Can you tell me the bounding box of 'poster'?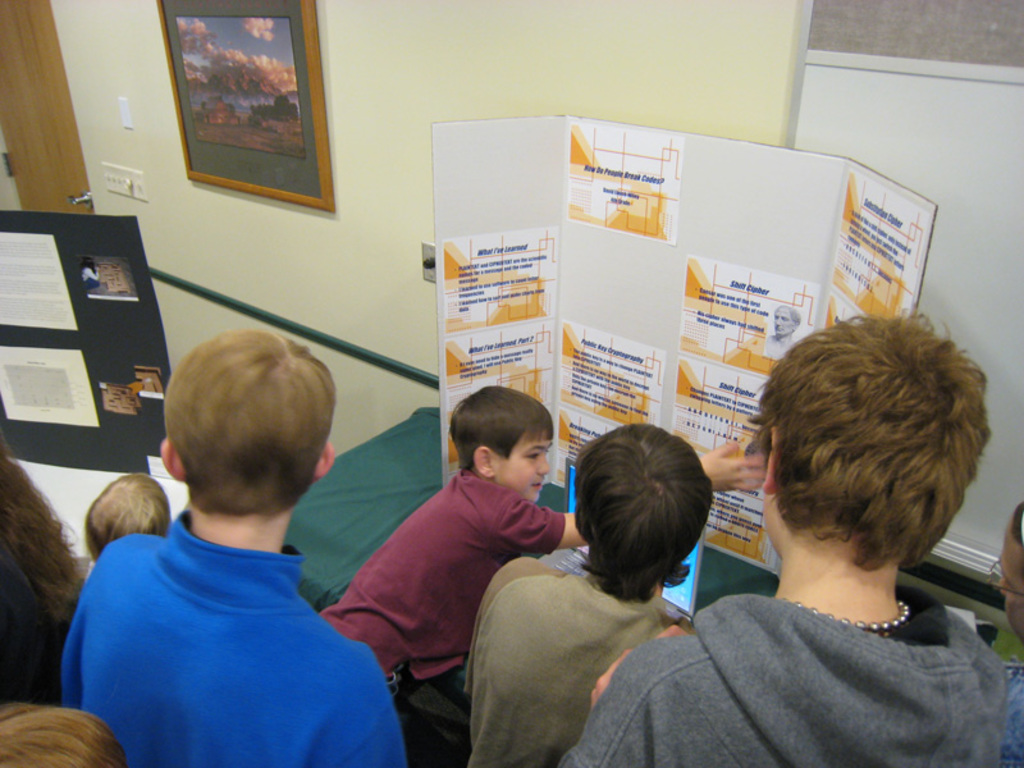
[82, 250, 143, 301].
